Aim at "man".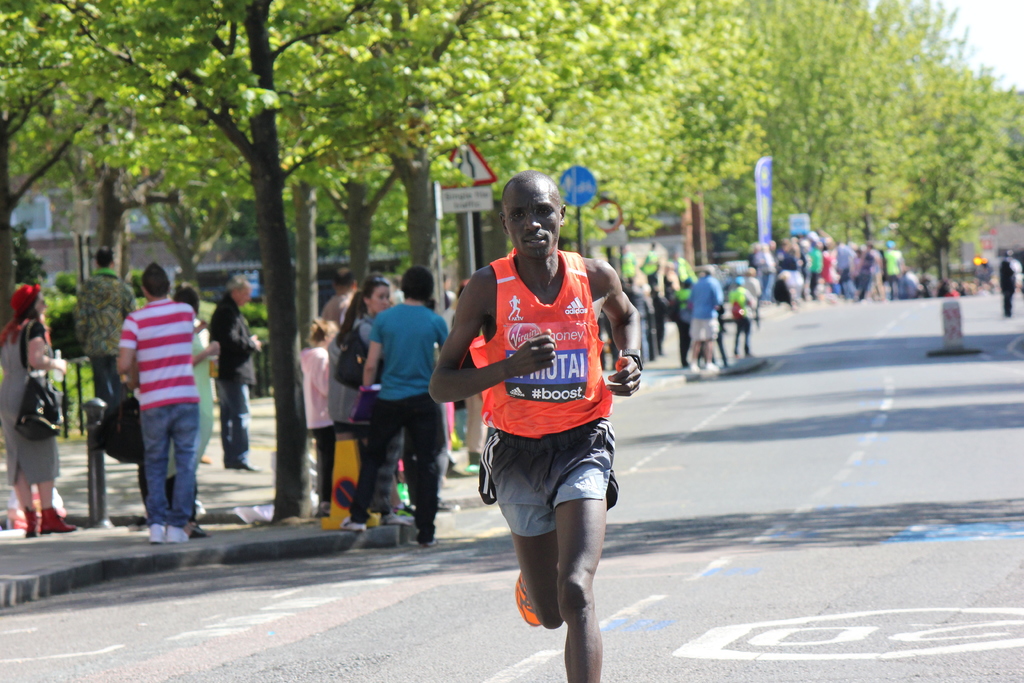
Aimed at <box>72,251,135,447</box>.
